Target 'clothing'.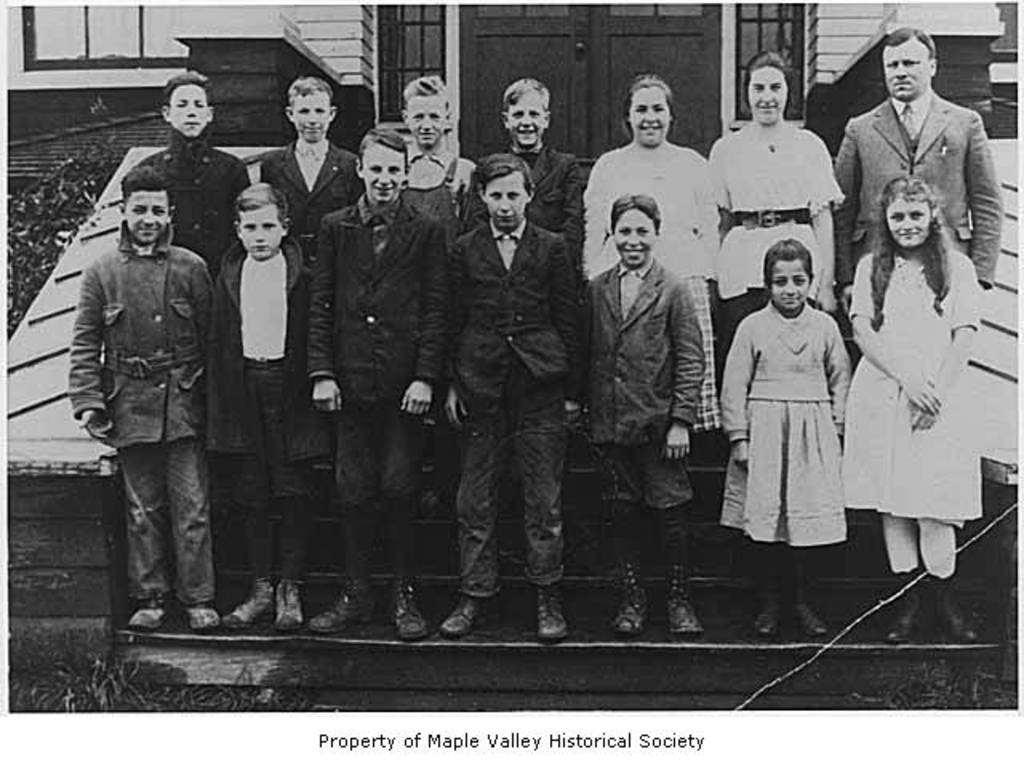
Target region: [566,237,726,597].
